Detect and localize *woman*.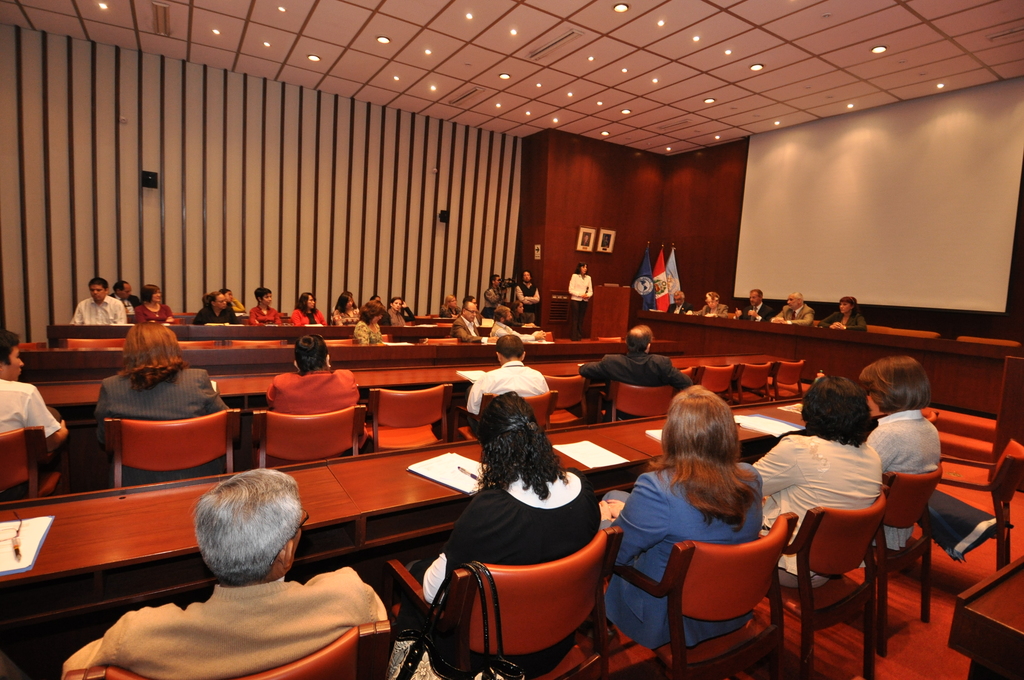
Localized at left=288, top=290, right=324, bottom=327.
